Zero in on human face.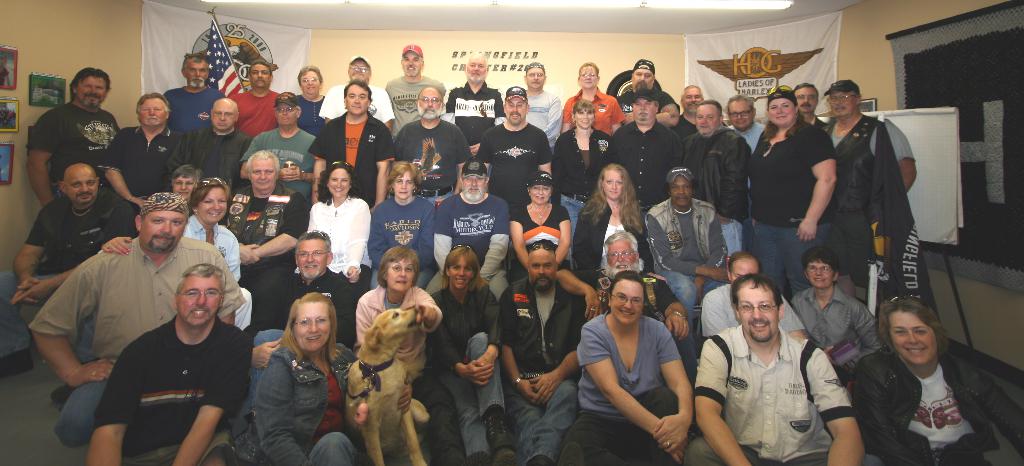
Zeroed in: (252,157,278,189).
